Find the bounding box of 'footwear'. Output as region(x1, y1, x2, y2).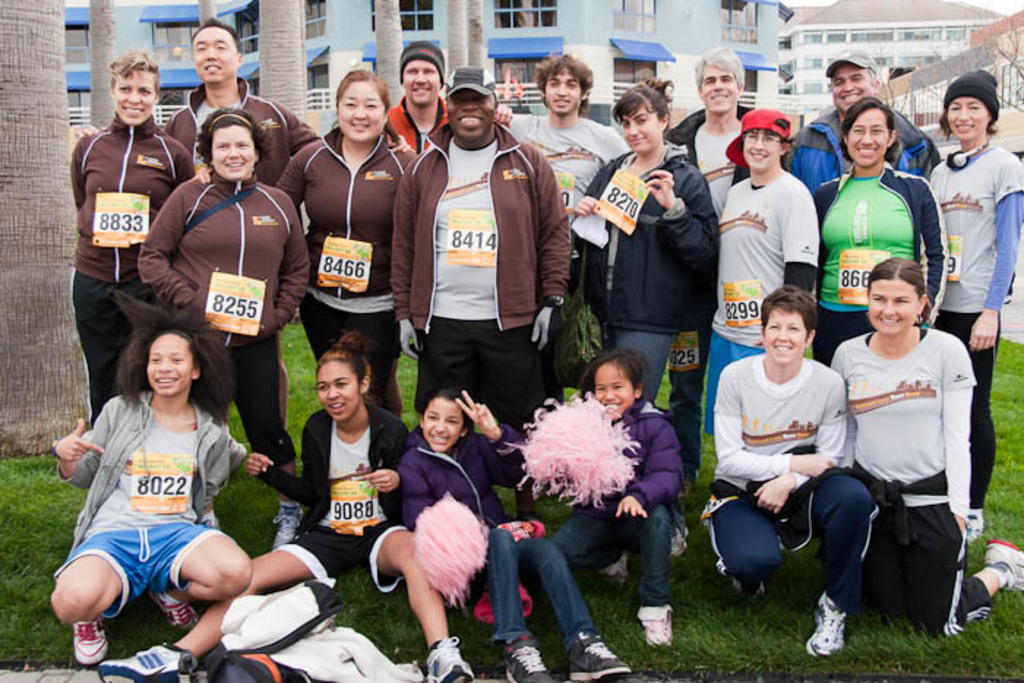
region(638, 607, 679, 652).
